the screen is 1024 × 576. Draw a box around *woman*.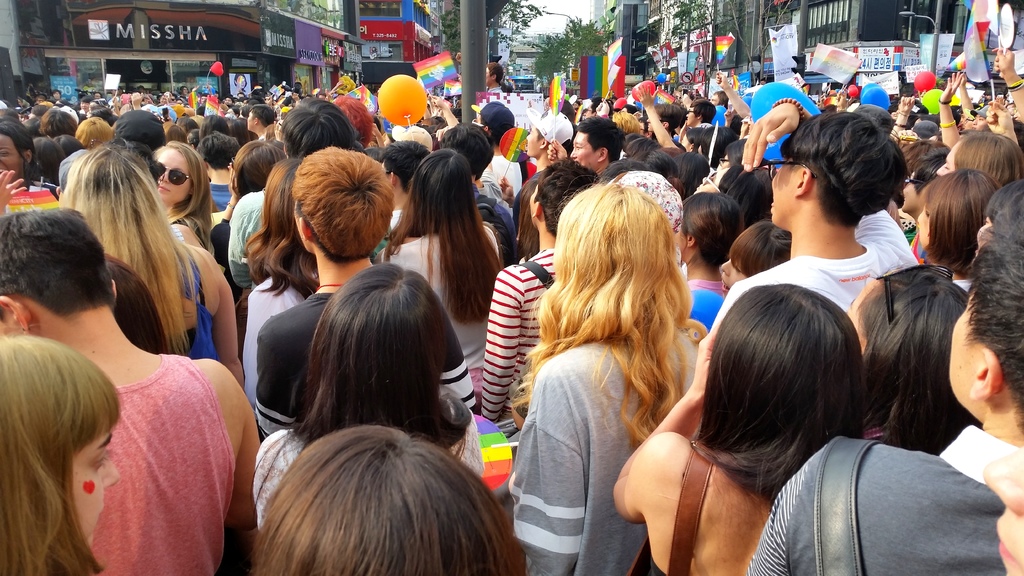
bbox=[936, 128, 1023, 192].
